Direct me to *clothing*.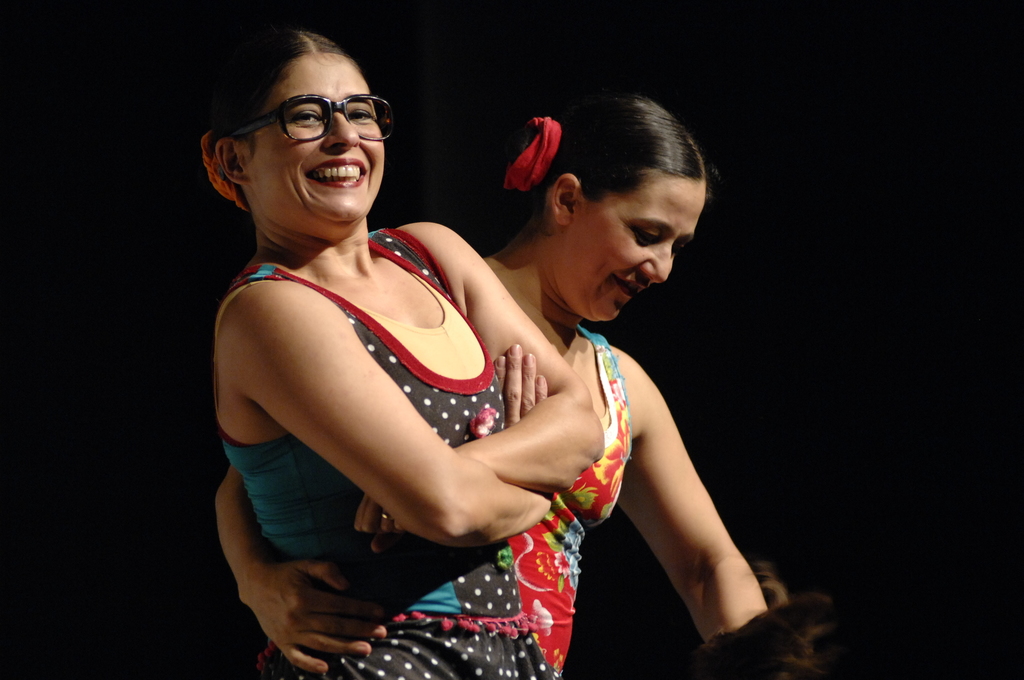
Direction: <bbox>514, 321, 631, 679</bbox>.
